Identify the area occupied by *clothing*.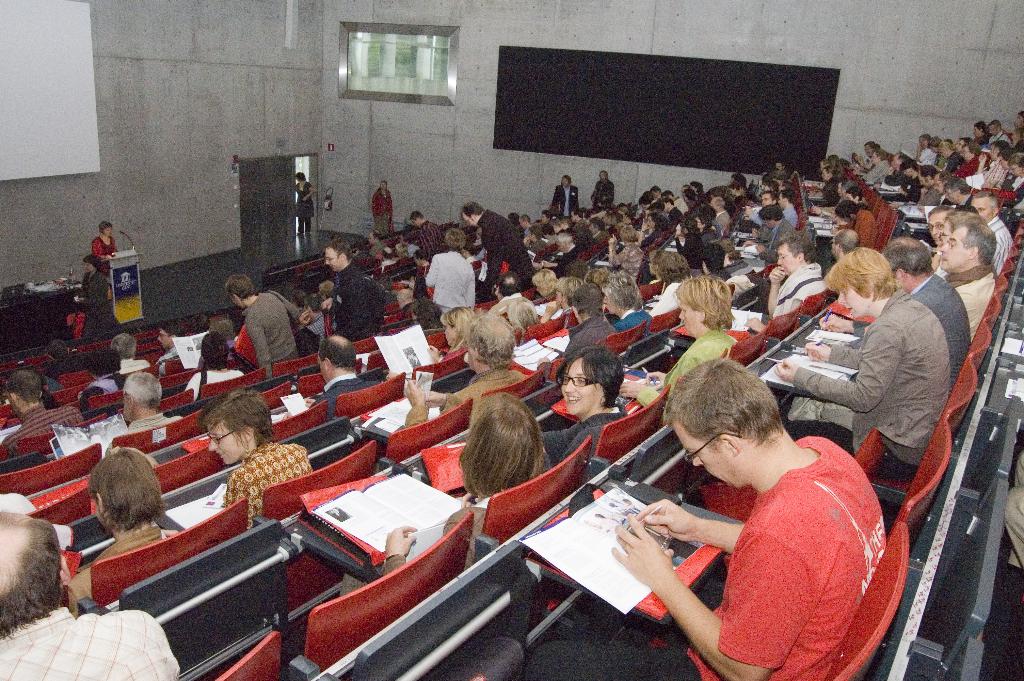
Area: [x1=558, y1=320, x2=617, y2=365].
